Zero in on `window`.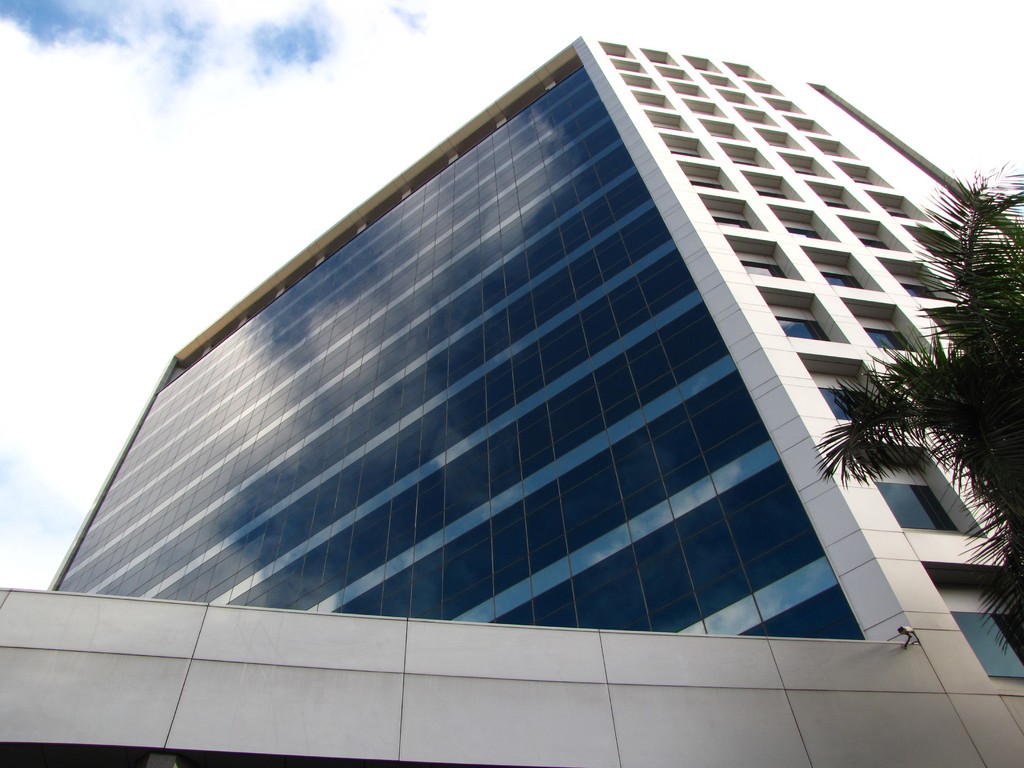
Zeroed in: bbox=[716, 142, 774, 167].
